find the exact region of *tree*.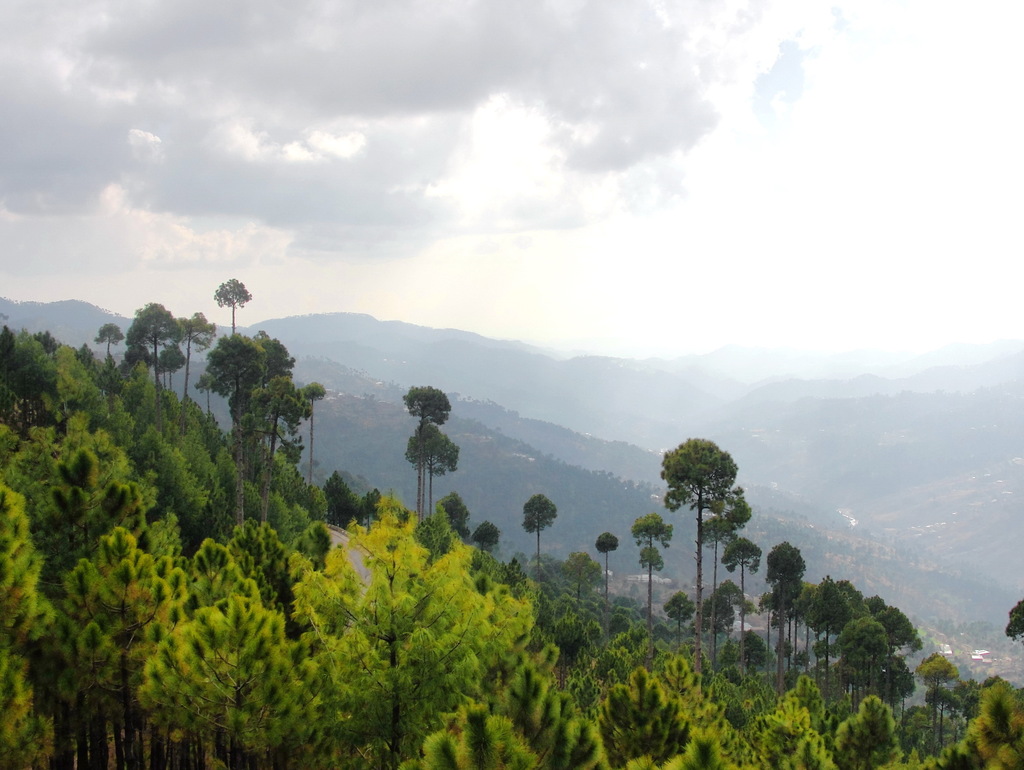
Exact region: locate(566, 552, 600, 602).
